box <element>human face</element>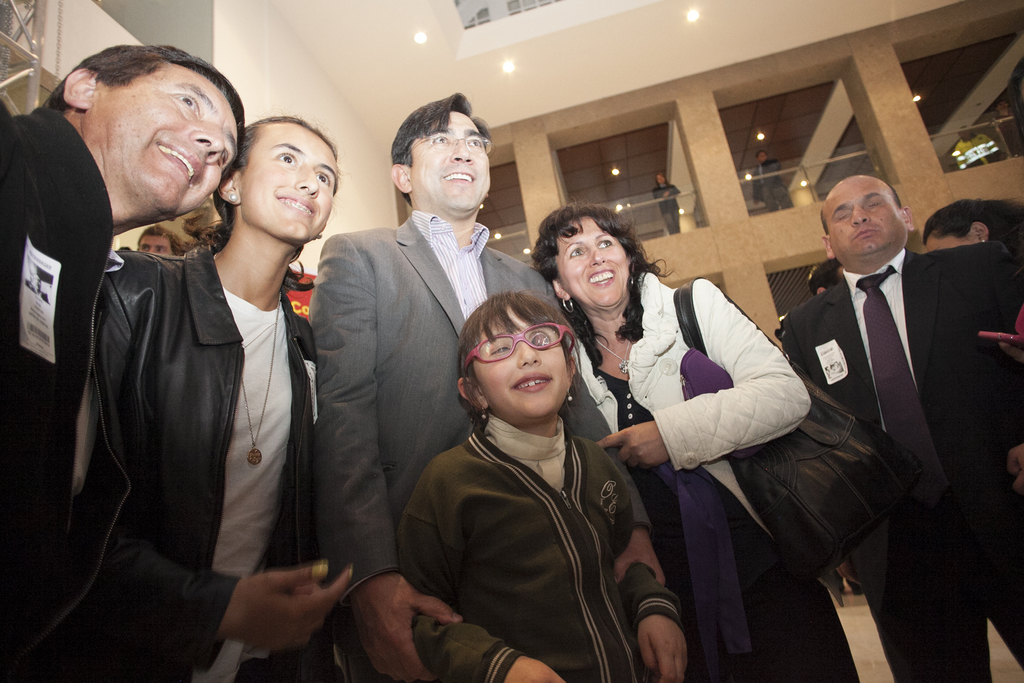
[left=82, top=62, right=234, bottom=221]
